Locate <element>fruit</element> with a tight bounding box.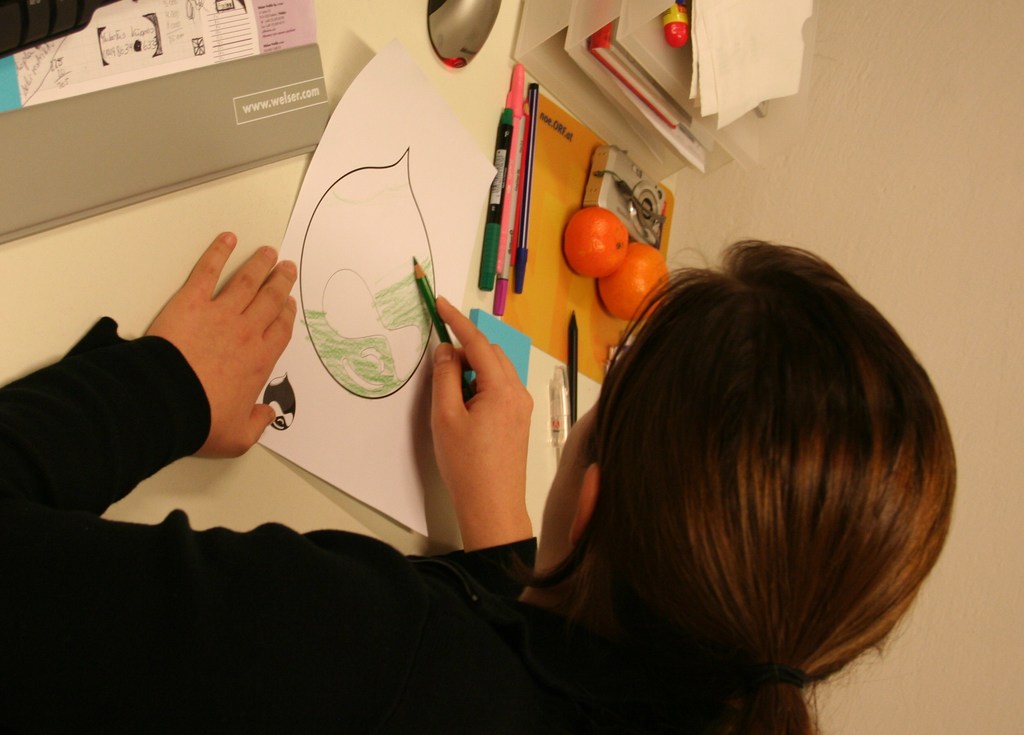
567, 203, 646, 281.
